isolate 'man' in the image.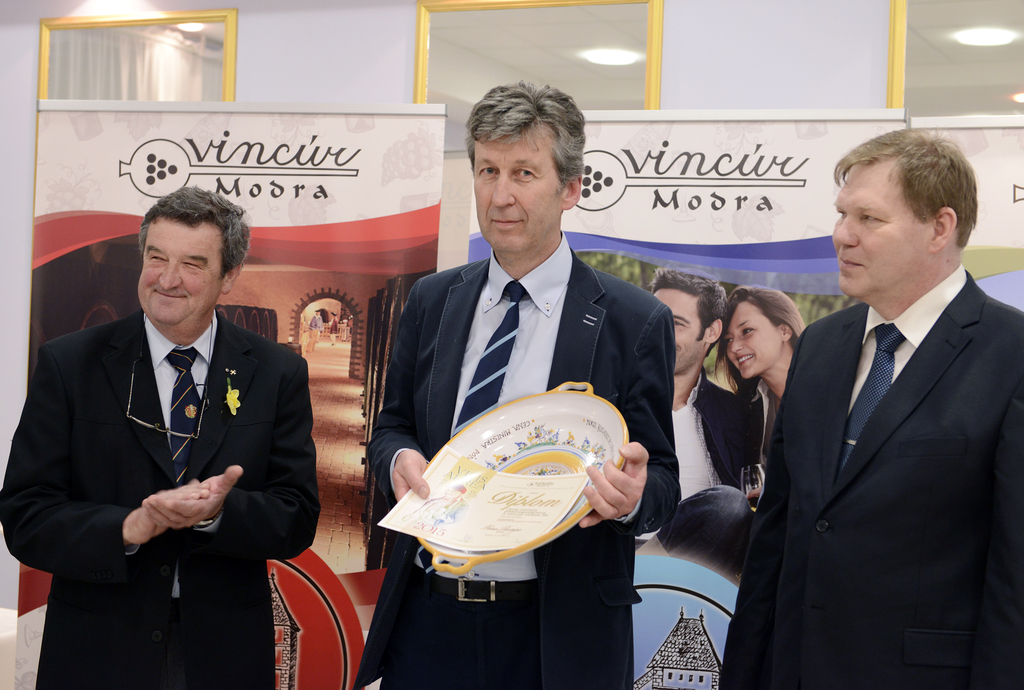
Isolated region: (327,312,339,346).
